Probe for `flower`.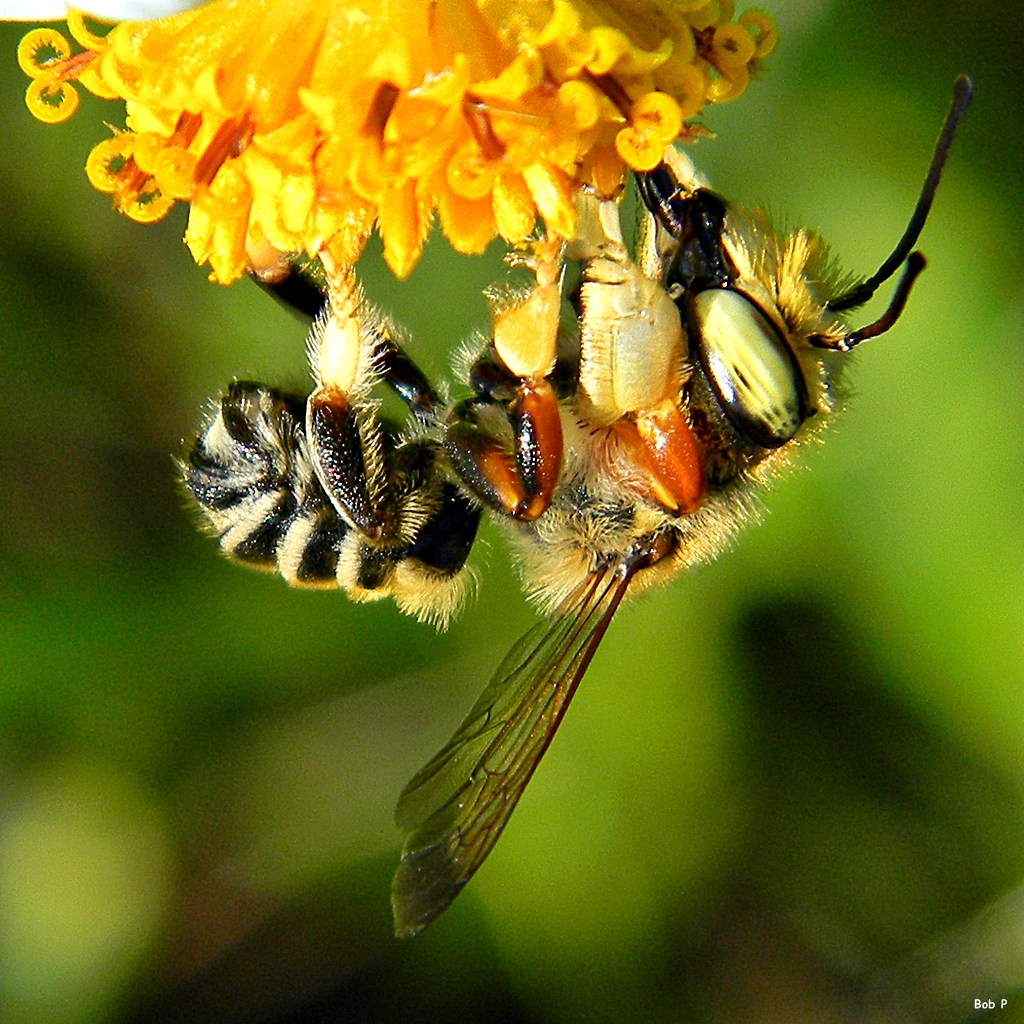
Probe result: box(8, 0, 778, 283).
